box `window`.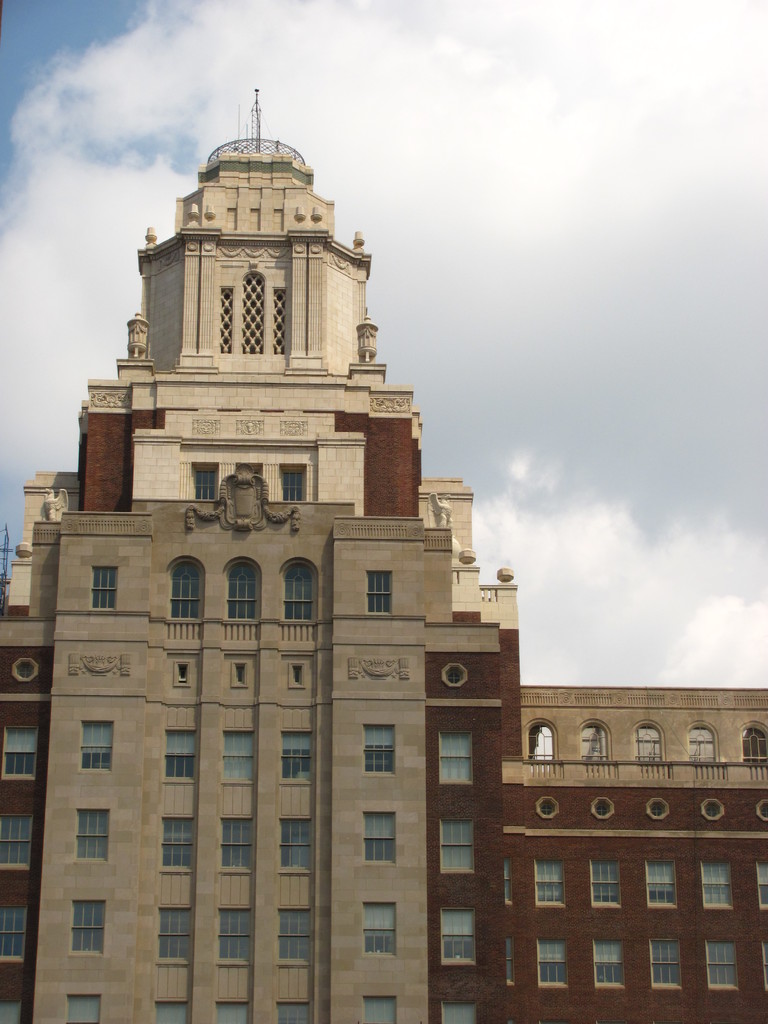
[366, 567, 394, 609].
